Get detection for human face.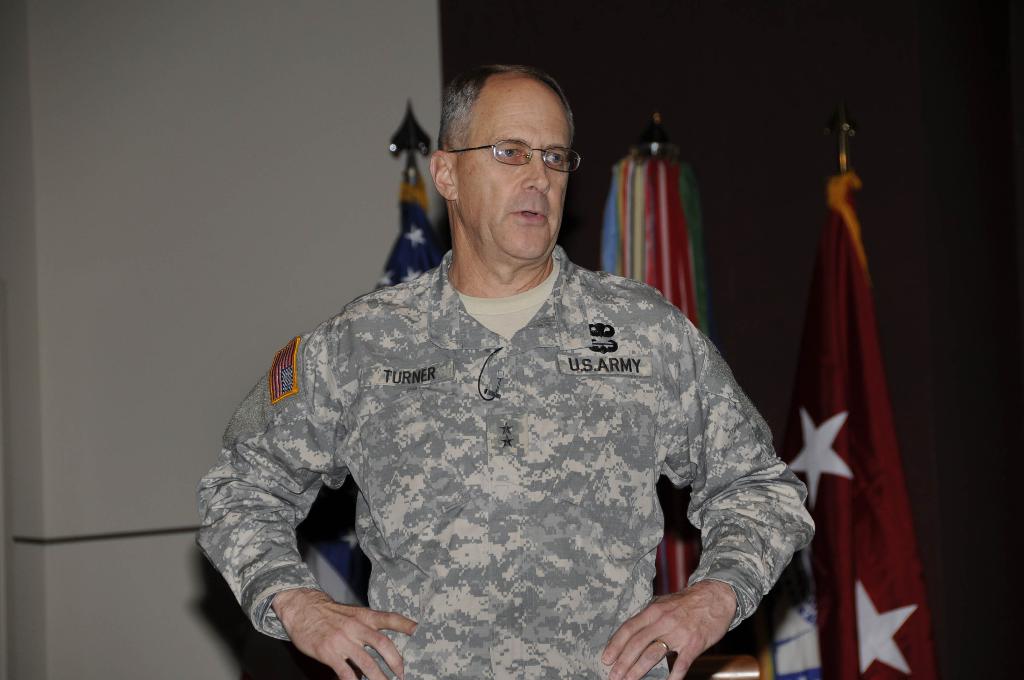
Detection: bbox=[449, 82, 572, 256].
